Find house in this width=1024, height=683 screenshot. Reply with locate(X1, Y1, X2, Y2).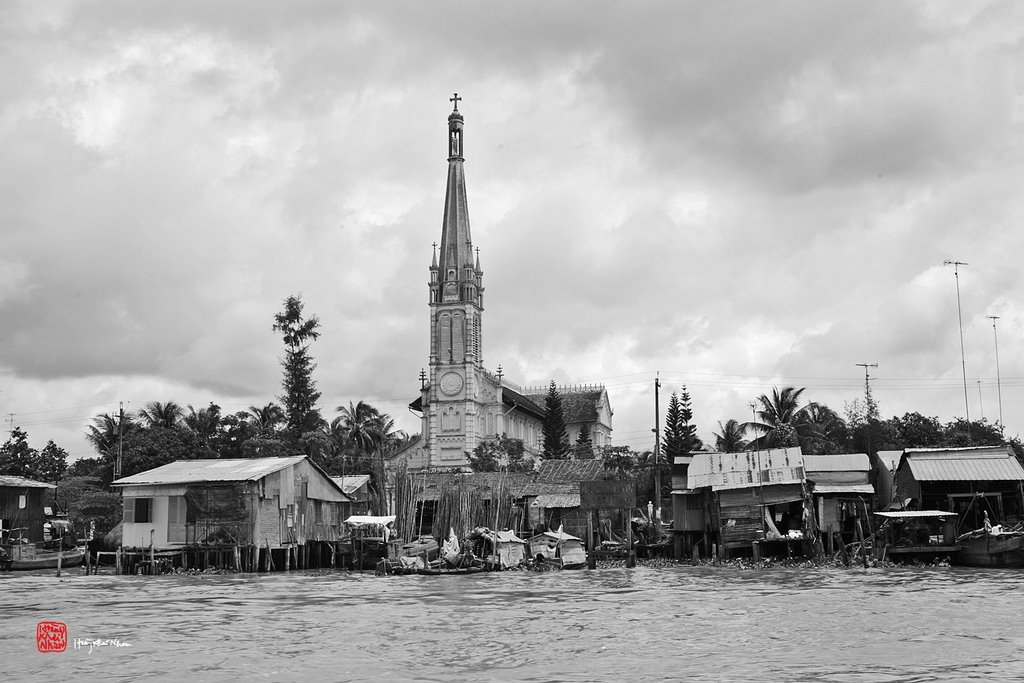
locate(0, 468, 50, 536).
